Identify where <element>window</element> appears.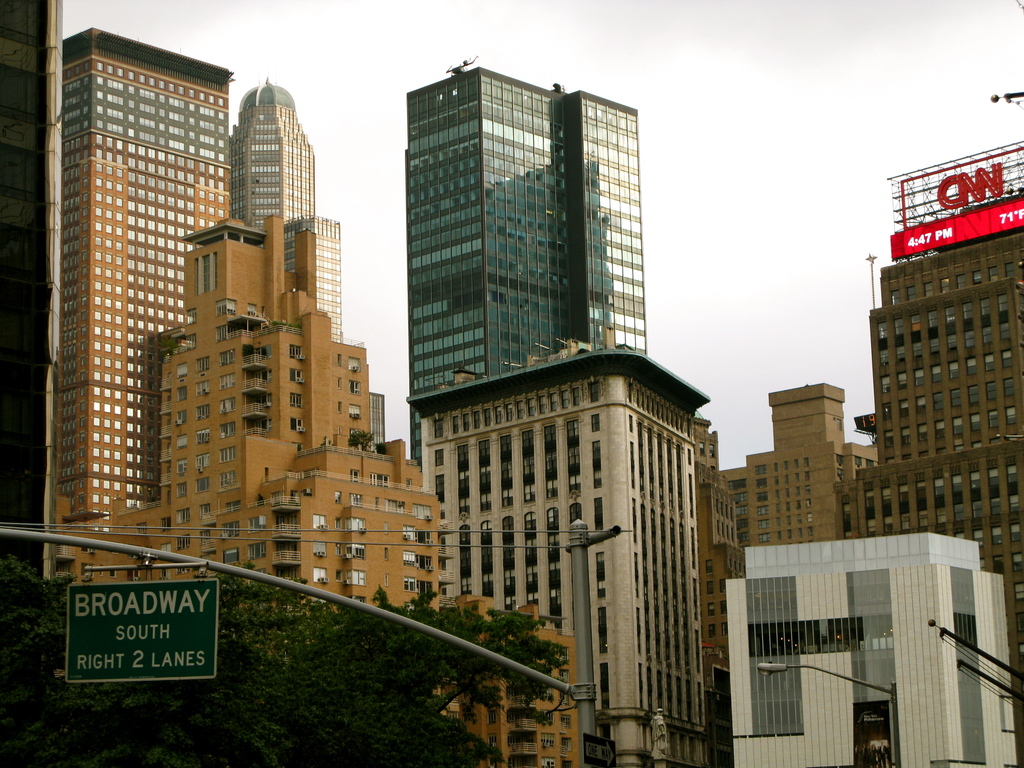
Appears at left=557, top=758, right=584, bottom=767.
